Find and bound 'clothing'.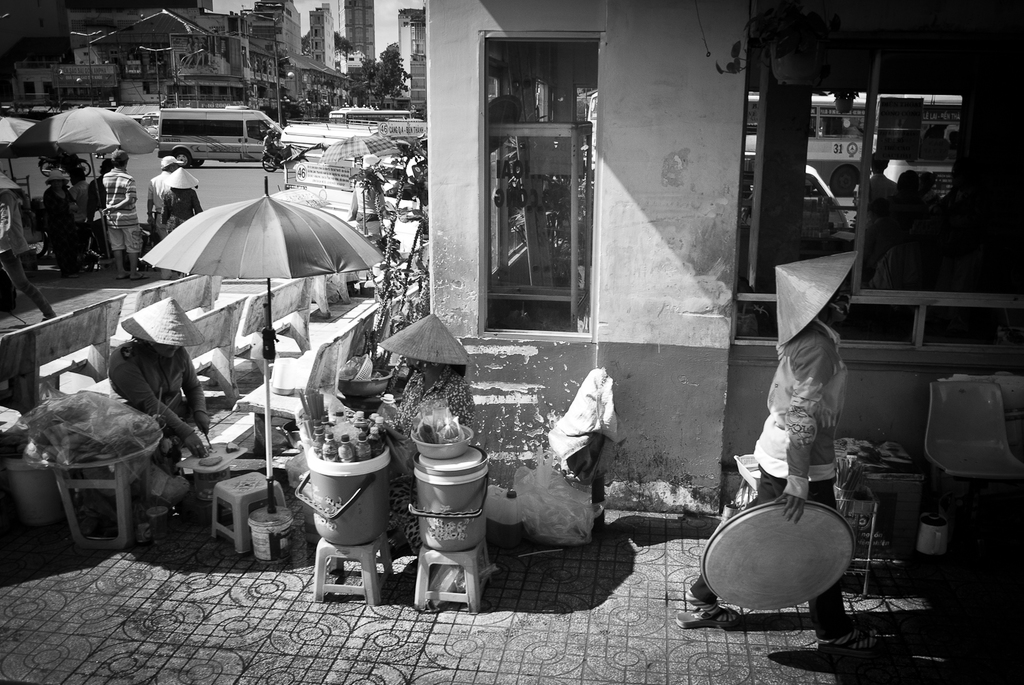
Bound: [97,165,143,252].
